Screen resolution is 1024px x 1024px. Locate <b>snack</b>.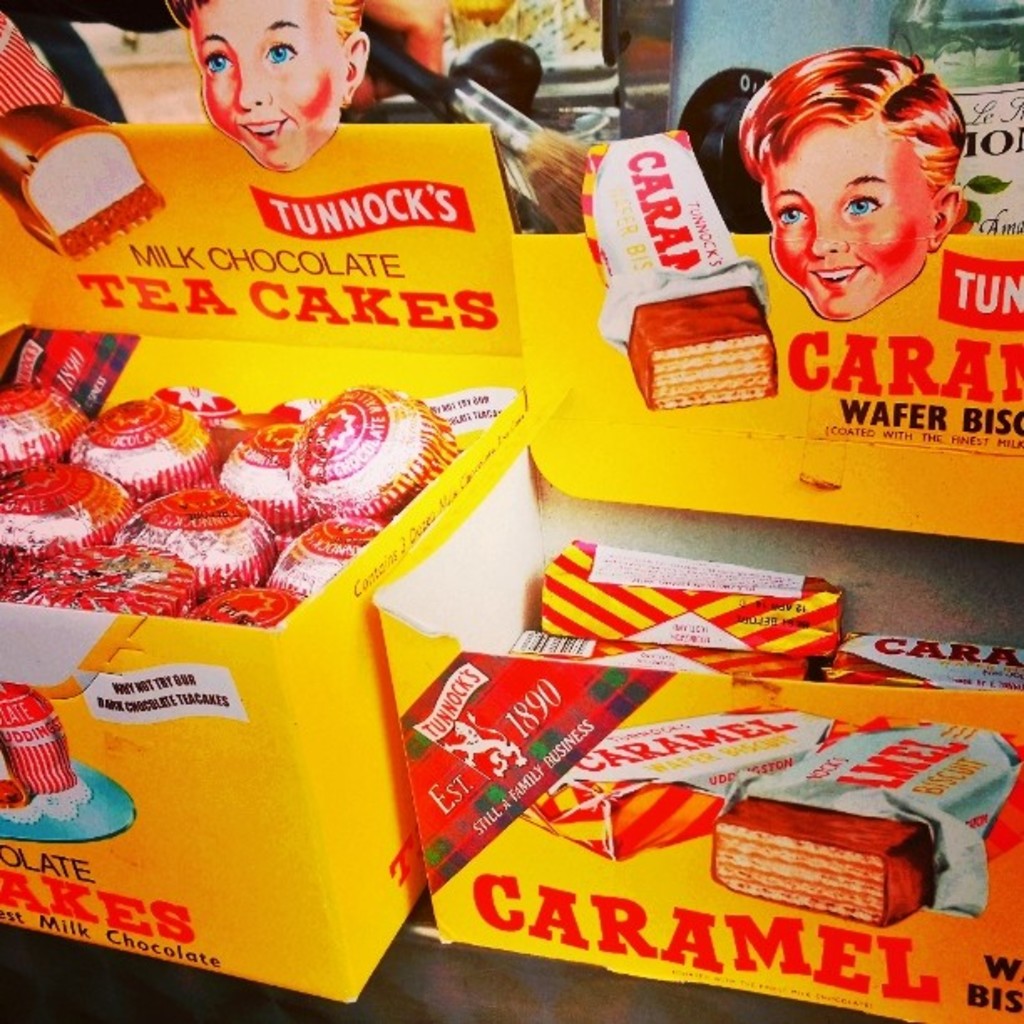
l=510, t=694, r=852, b=868.
